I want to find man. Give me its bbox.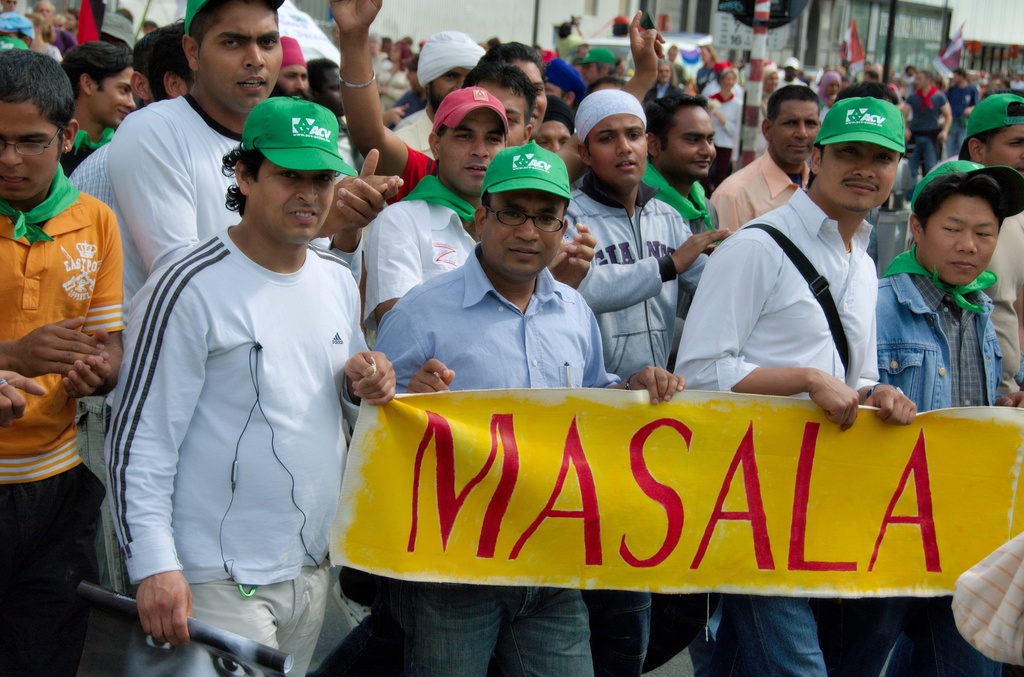
region(370, 143, 685, 676).
